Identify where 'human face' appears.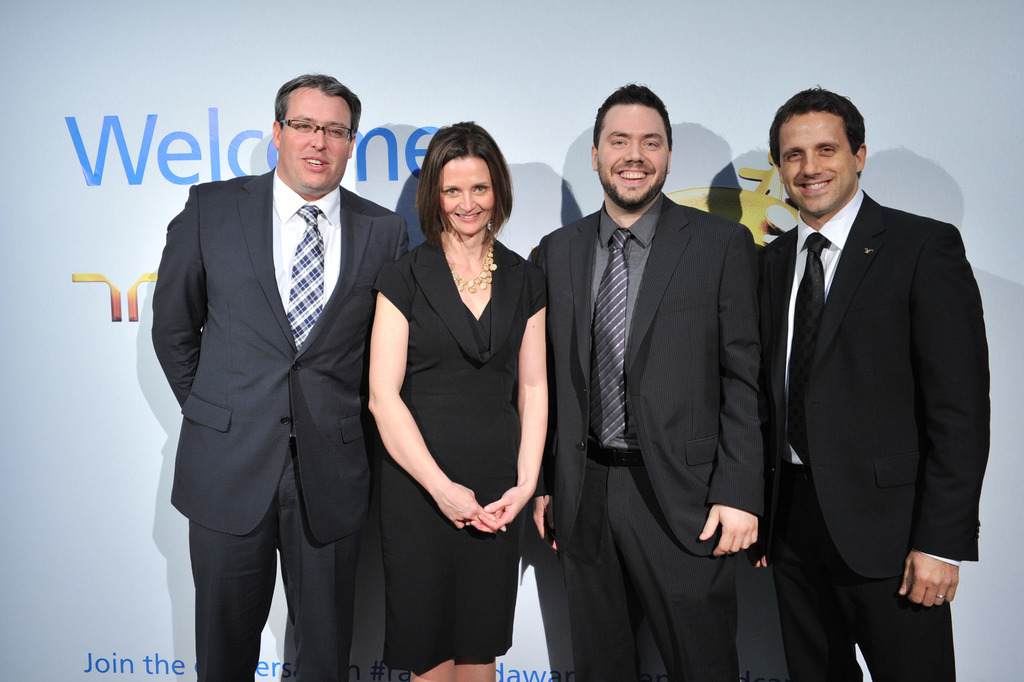
Appears at x1=788 y1=113 x2=856 y2=211.
